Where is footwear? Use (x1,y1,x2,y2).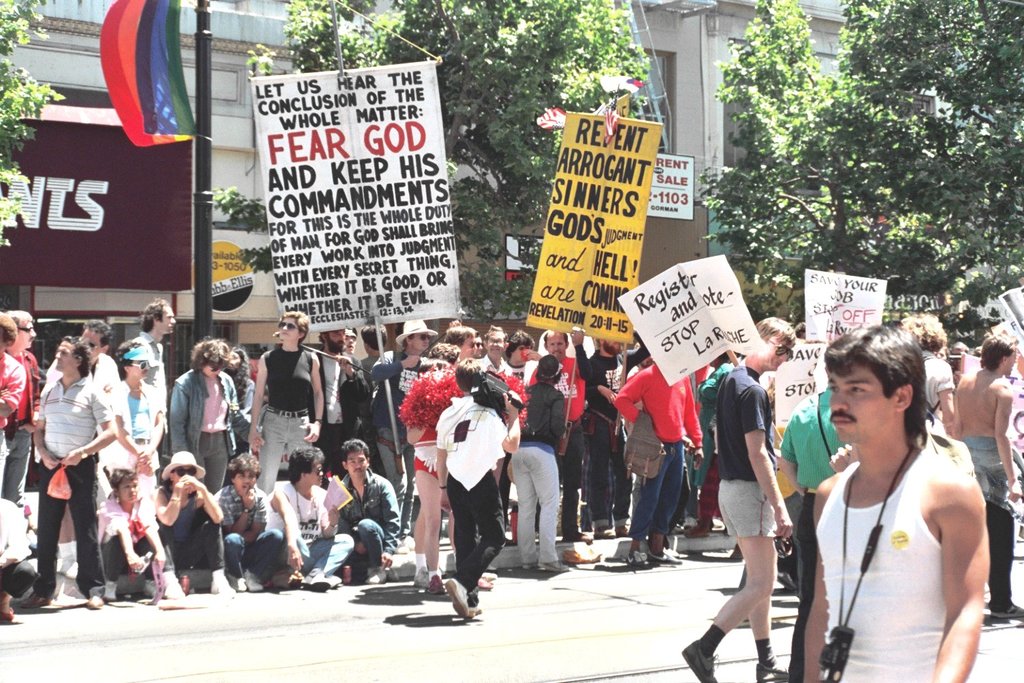
(416,578,492,626).
